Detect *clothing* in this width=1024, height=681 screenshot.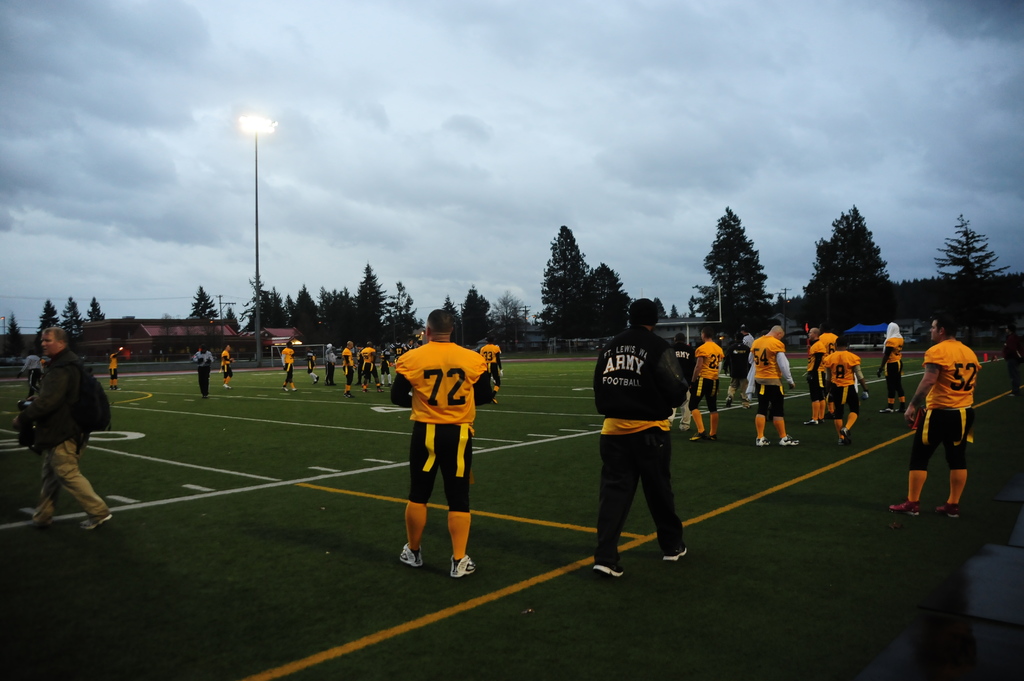
Detection: [108,351,120,385].
